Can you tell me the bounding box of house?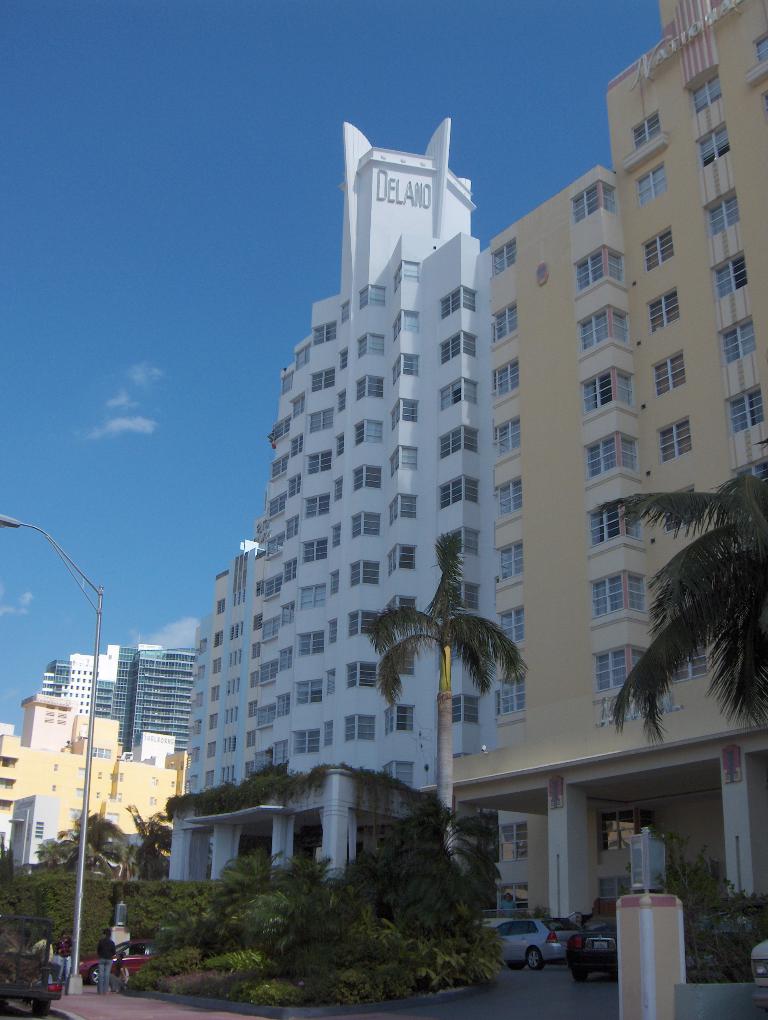
10, 783, 54, 895.
